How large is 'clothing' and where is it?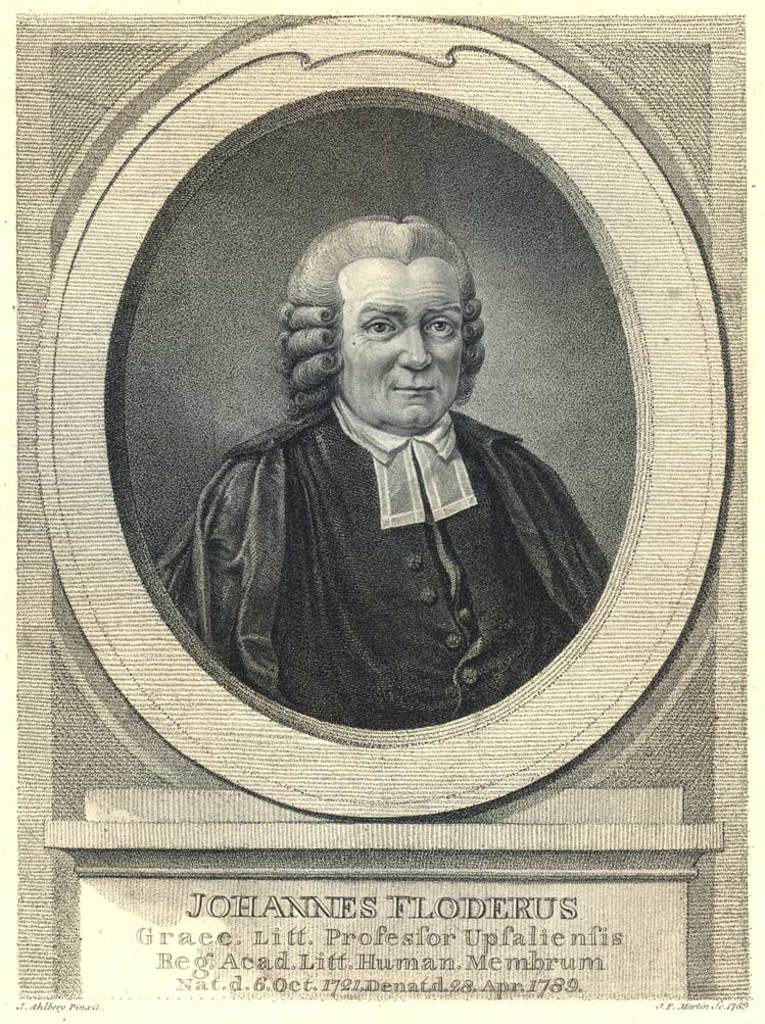
Bounding box: region(182, 313, 622, 742).
